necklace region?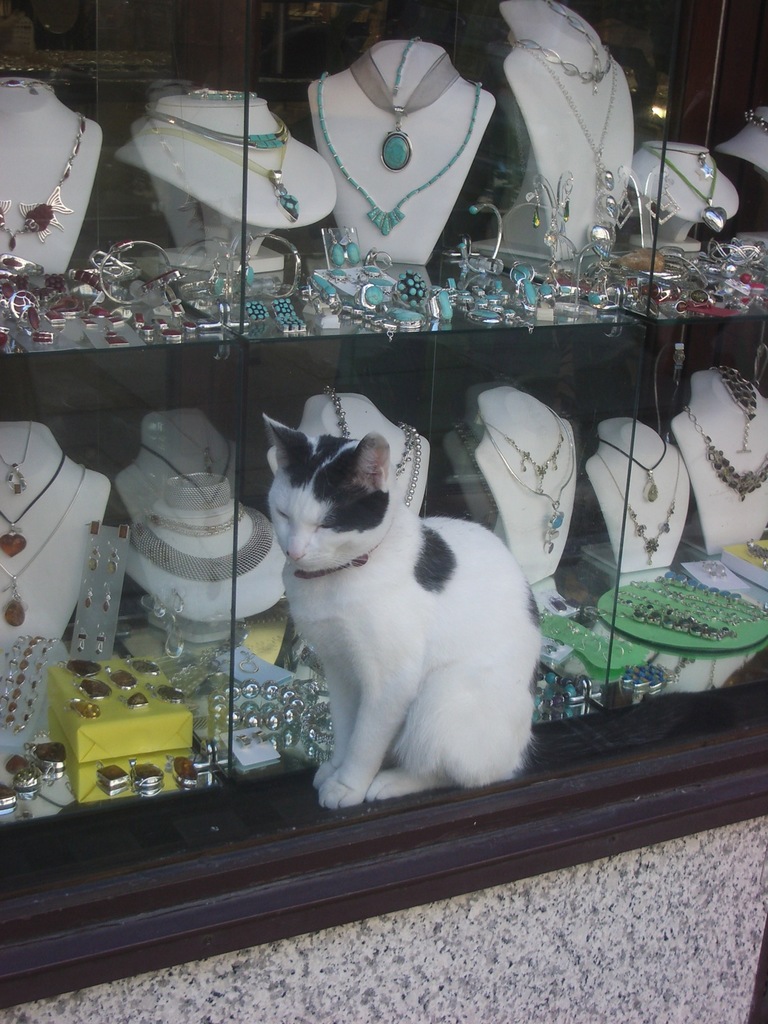
[left=507, top=41, right=610, bottom=97]
